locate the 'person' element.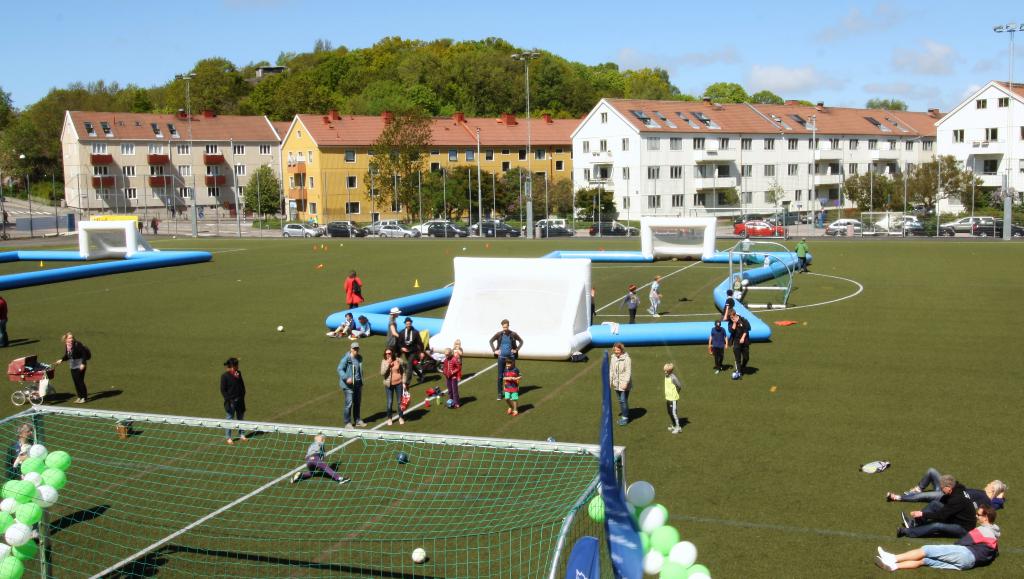
Element bbox: BBox(137, 215, 146, 236).
